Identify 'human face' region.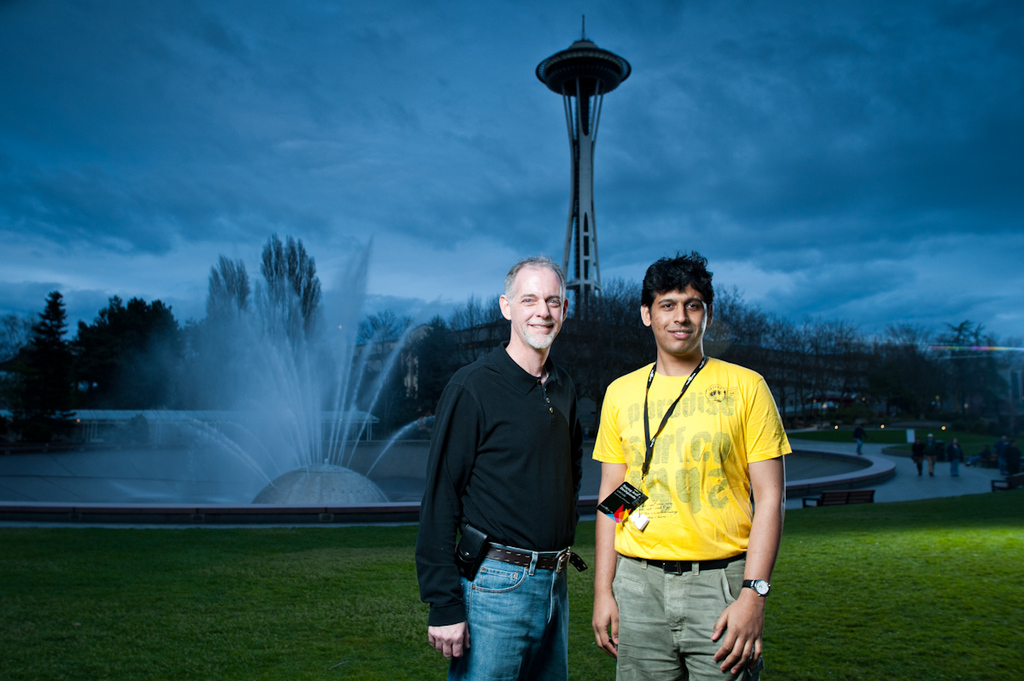
Region: (x1=651, y1=282, x2=708, y2=360).
